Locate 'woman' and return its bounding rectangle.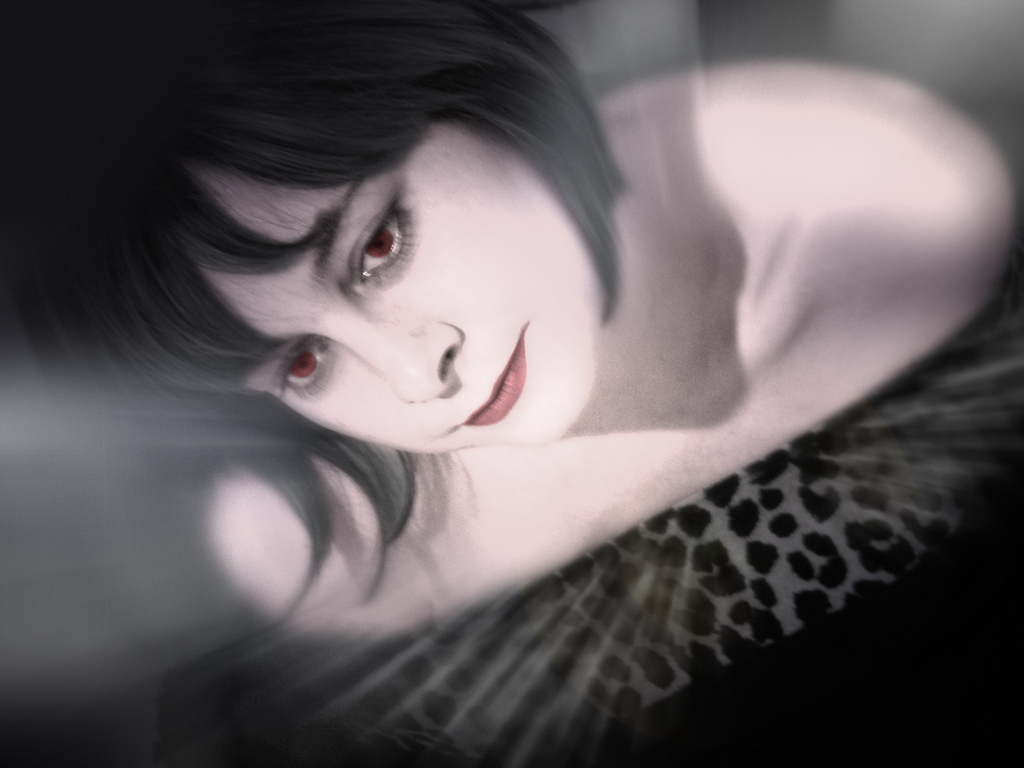
{"left": 31, "top": 0, "right": 1023, "bottom": 765}.
